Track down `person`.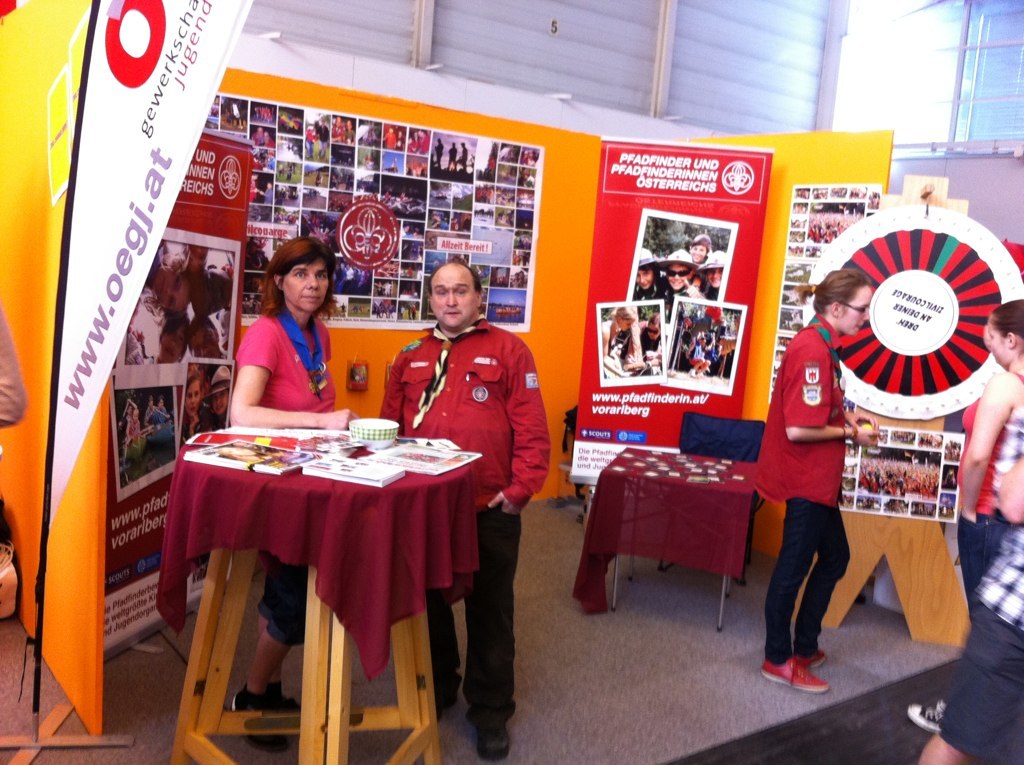
Tracked to l=904, t=299, r=1023, b=730.
